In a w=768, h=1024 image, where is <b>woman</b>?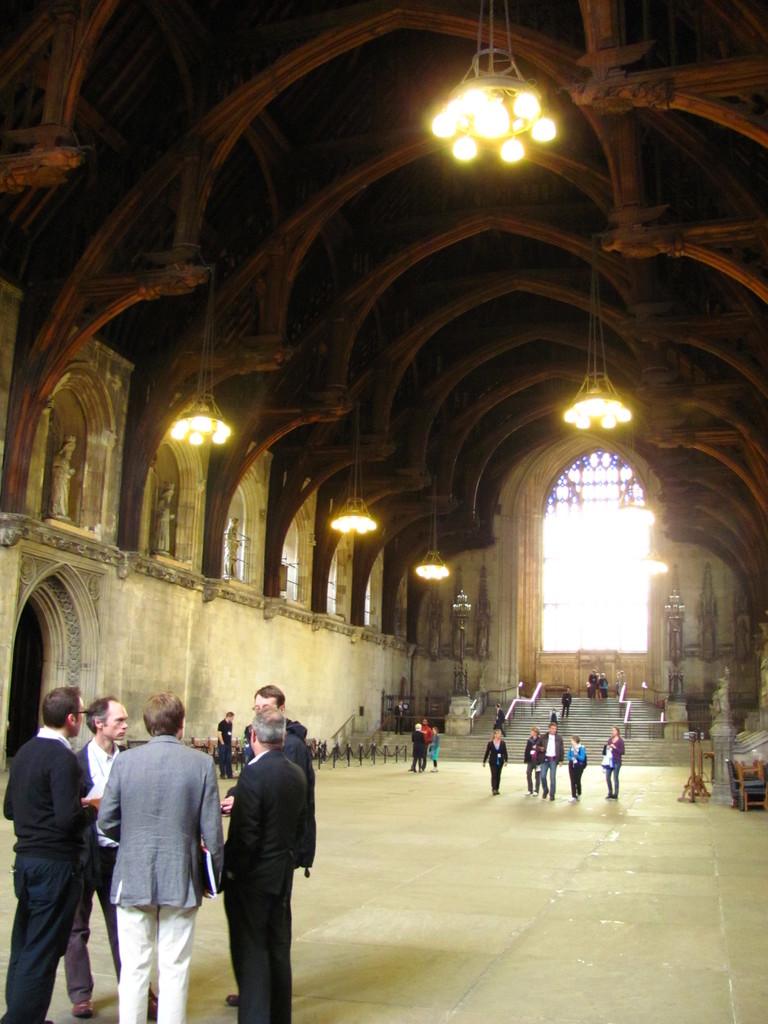
{"left": 483, "top": 727, "right": 508, "bottom": 796}.
